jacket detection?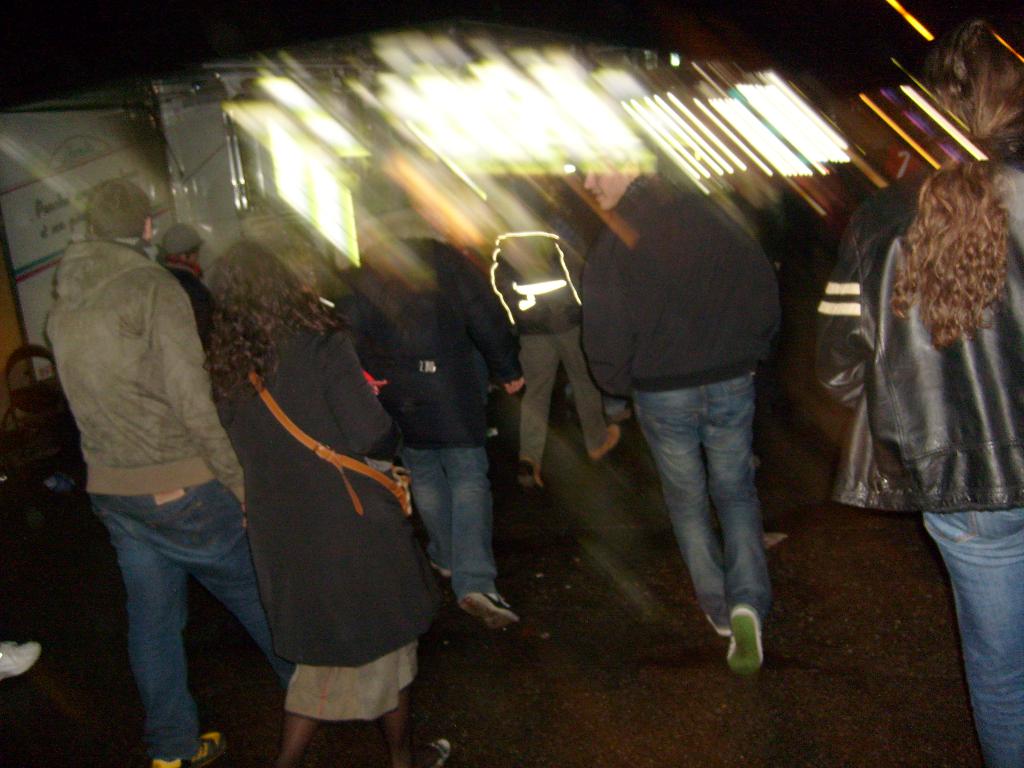
{"left": 48, "top": 237, "right": 253, "bottom": 494}
